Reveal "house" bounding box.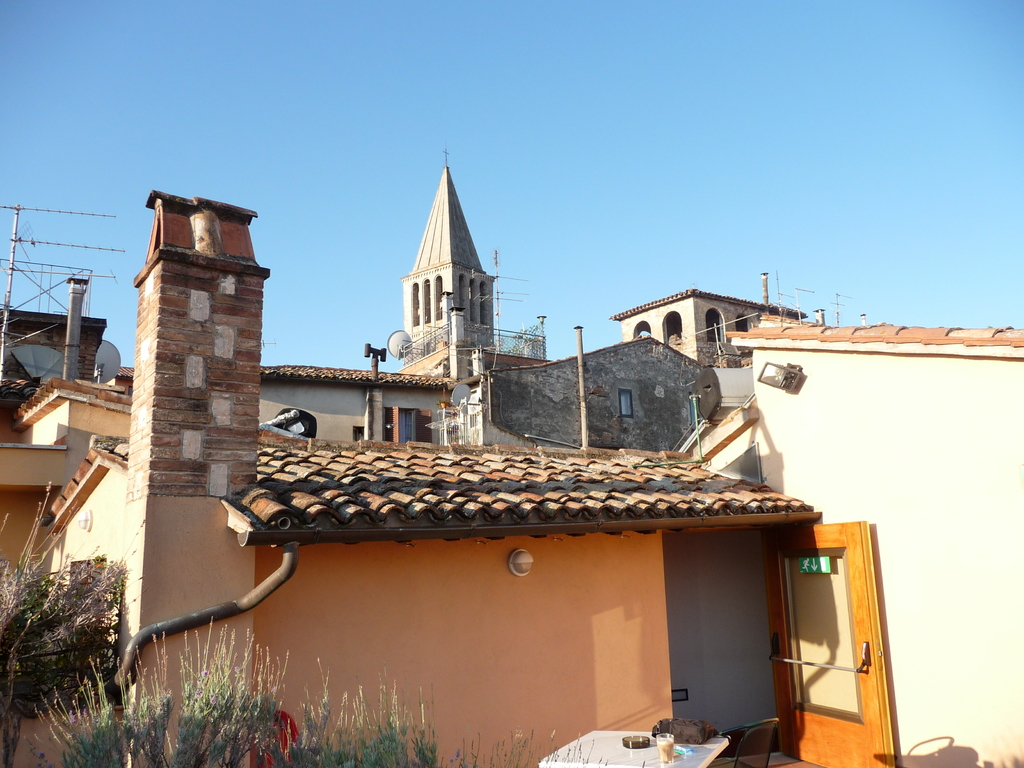
Revealed: rect(12, 182, 825, 767).
